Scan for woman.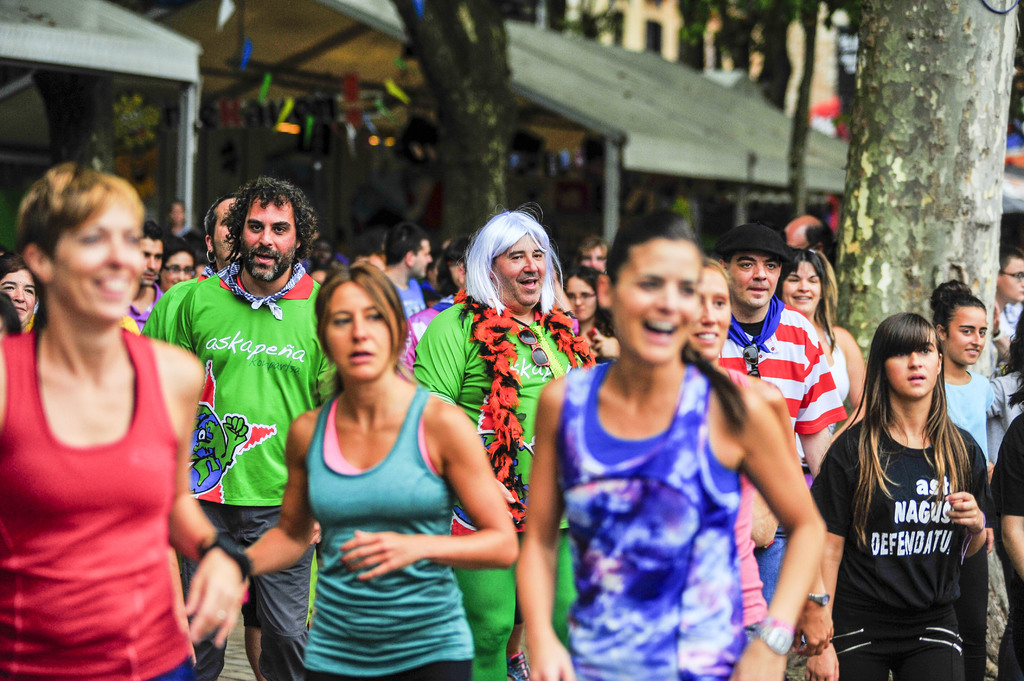
Scan result: BBox(559, 262, 616, 361).
